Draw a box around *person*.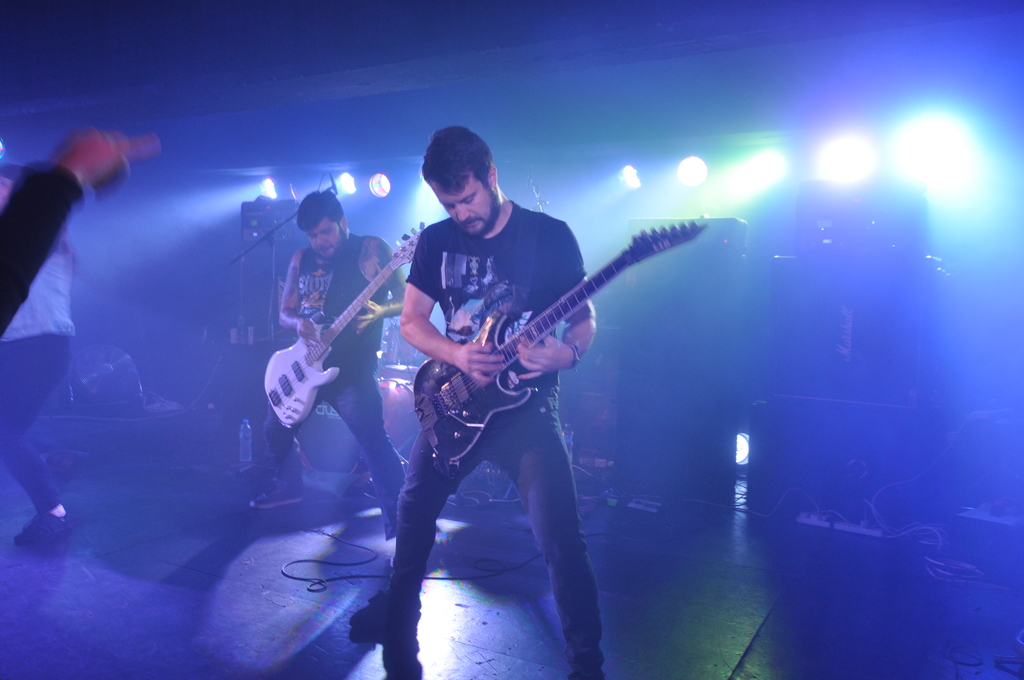
383:129:607:679.
